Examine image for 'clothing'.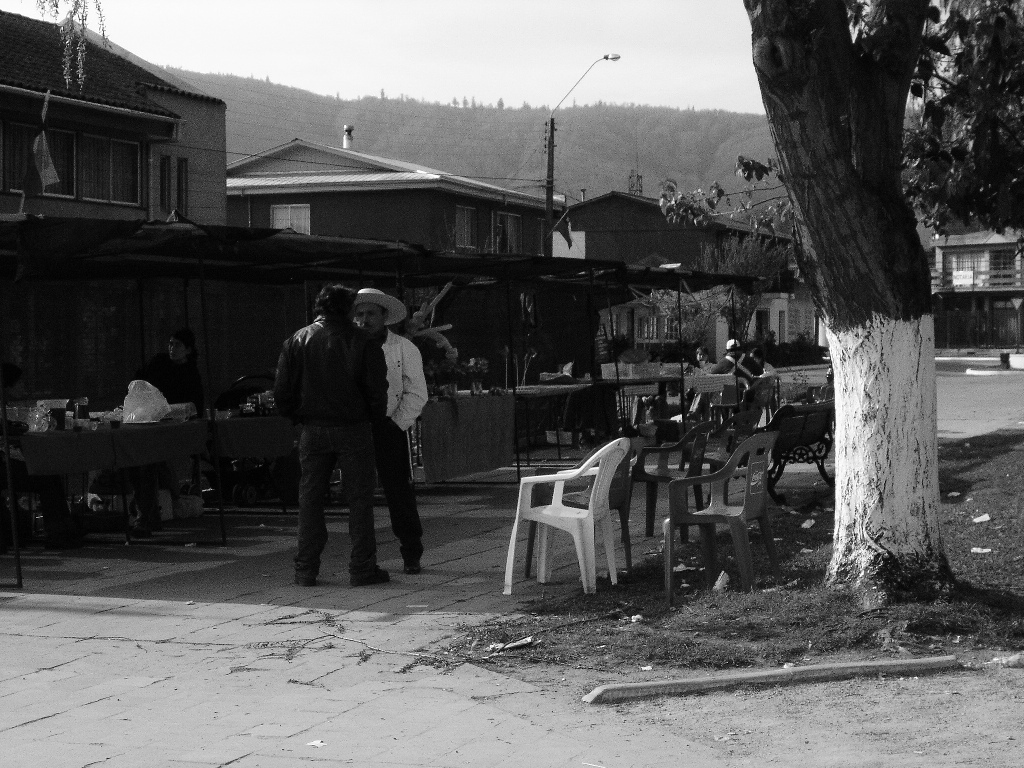
Examination result: 371/331/433/556.
